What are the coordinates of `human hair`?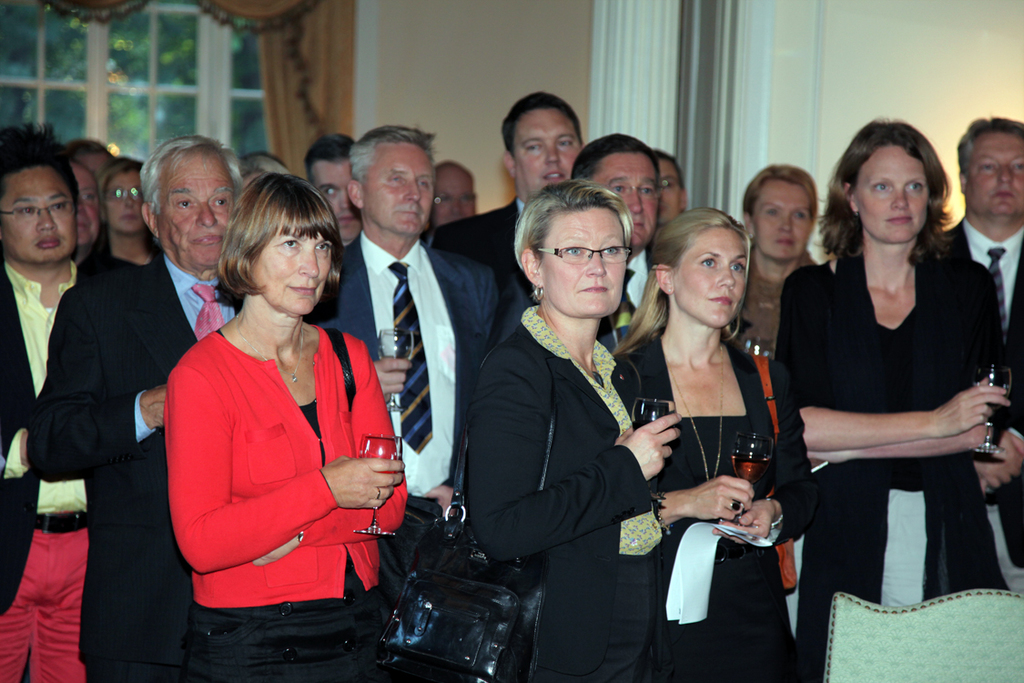
left=94, top=155, right=147, bottom=222.
